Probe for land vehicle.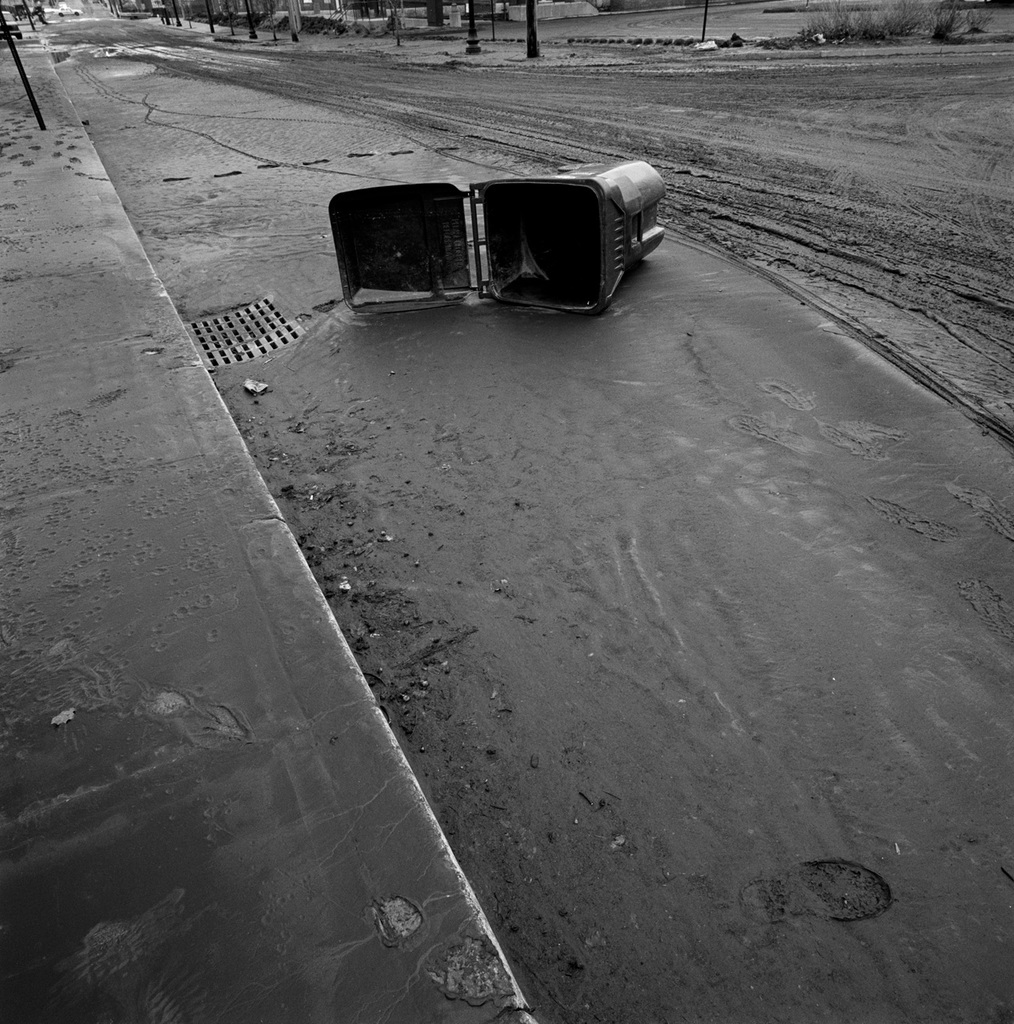
Probe result: (58,6,82,17).
